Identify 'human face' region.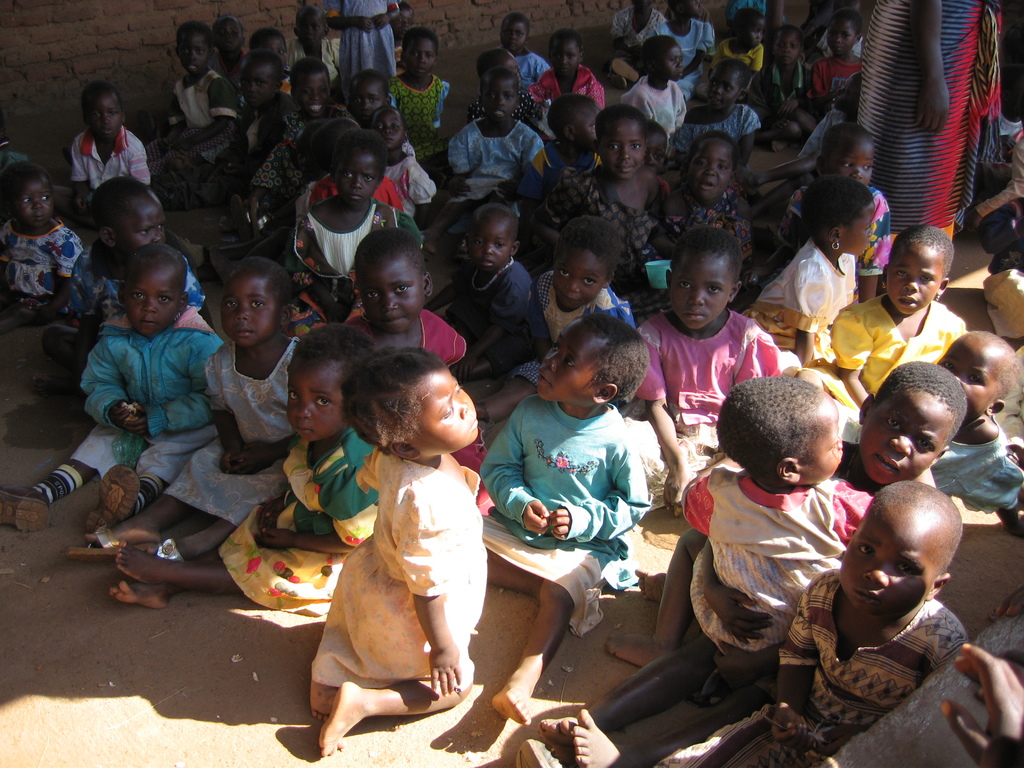
Region: region(827, 19, 854, 56).
